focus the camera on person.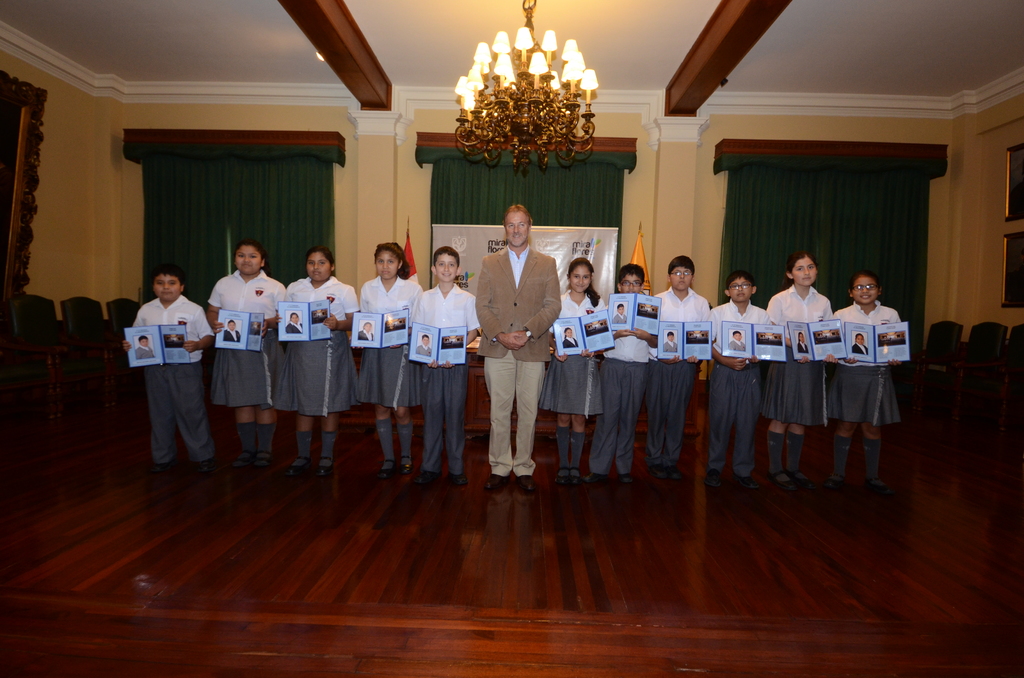
Focus region: bbox(199, 236, 287, 463).
